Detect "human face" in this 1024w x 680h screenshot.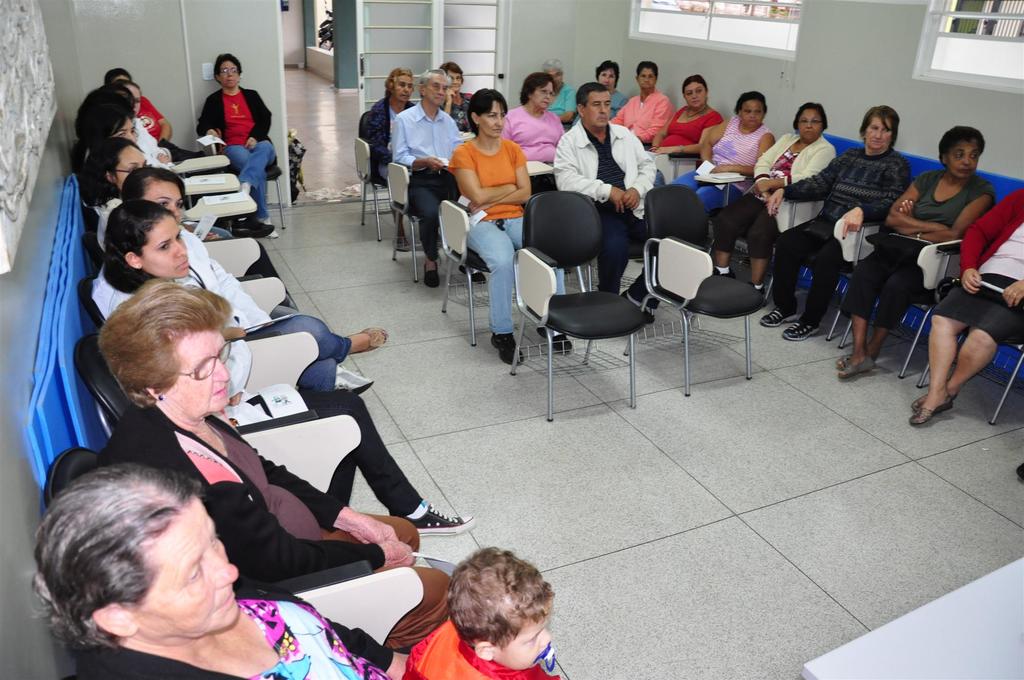
Detection: box(394, 73, 413, 101).
